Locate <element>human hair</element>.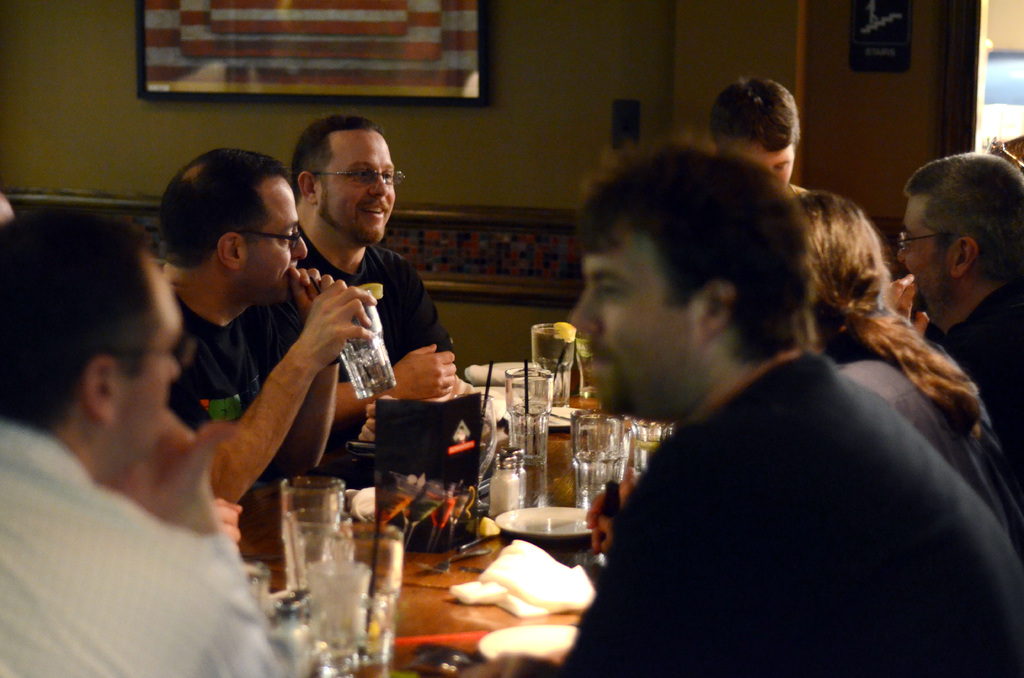
Bounding box: 792,188,977,437.
